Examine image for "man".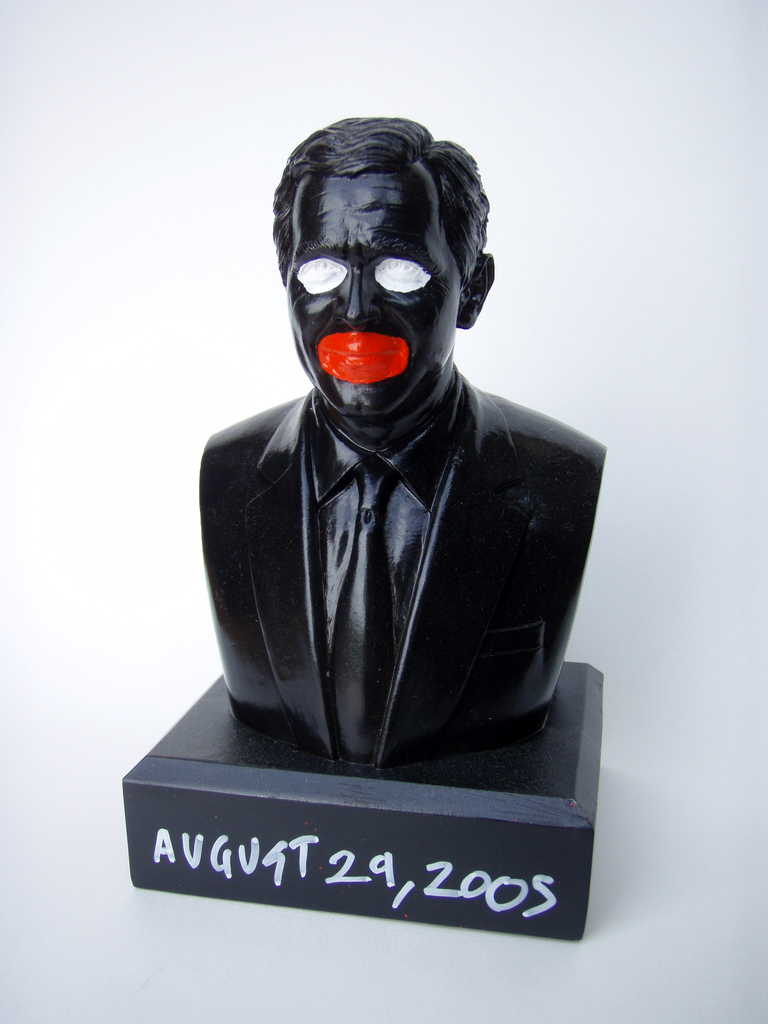
Examination result: <region>201, 118, 607, 769</region>.
